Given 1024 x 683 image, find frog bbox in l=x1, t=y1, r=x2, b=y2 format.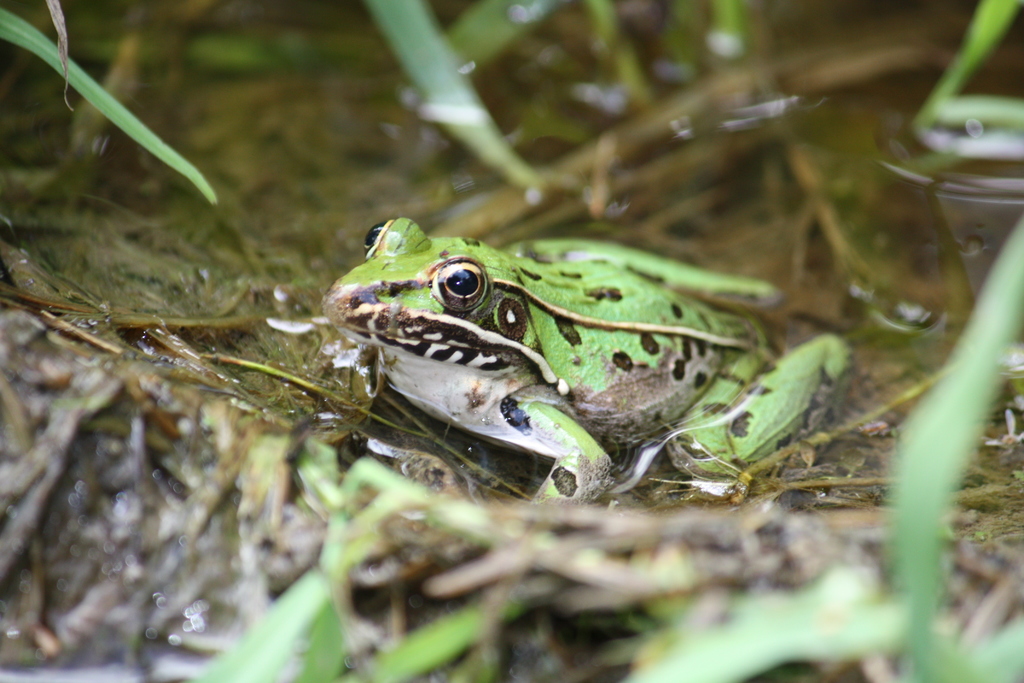
l=317, t=214, r=856, b=500.
